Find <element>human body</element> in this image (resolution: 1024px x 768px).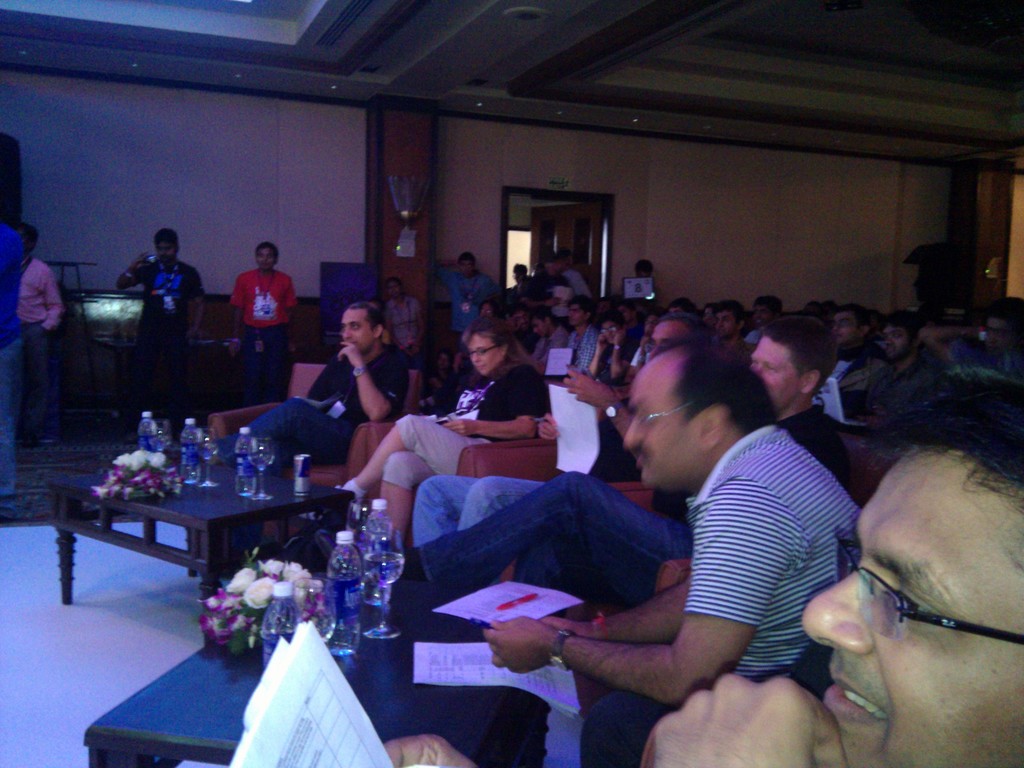
[left=329, top=362, right=554, bottom=542].
